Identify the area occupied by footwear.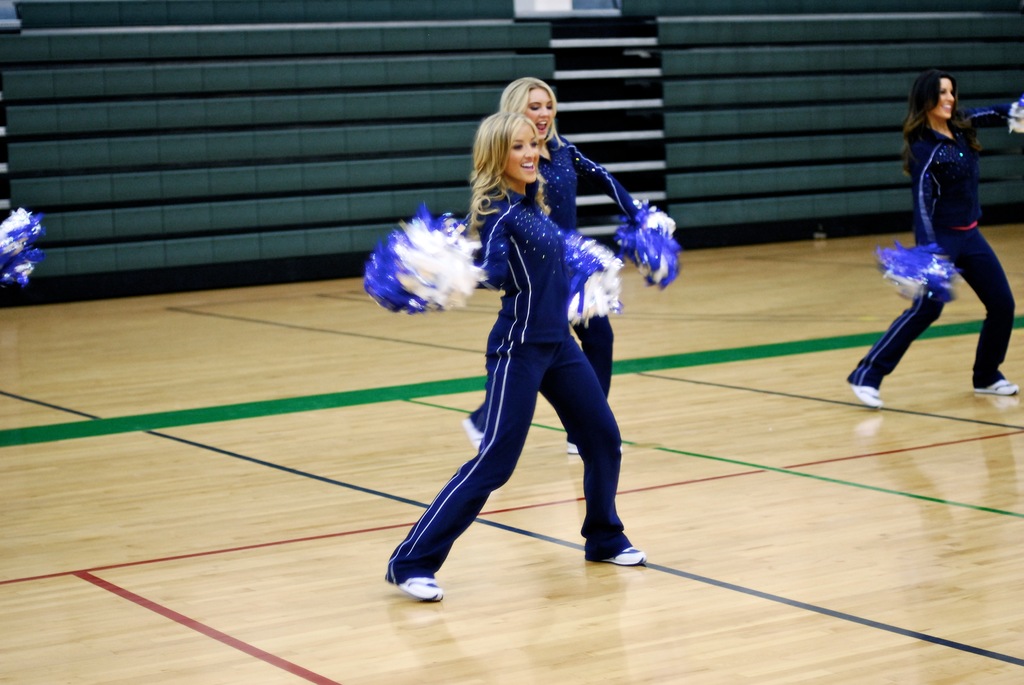
Area: x1=563 y1=439 x2=625 y2=452.
